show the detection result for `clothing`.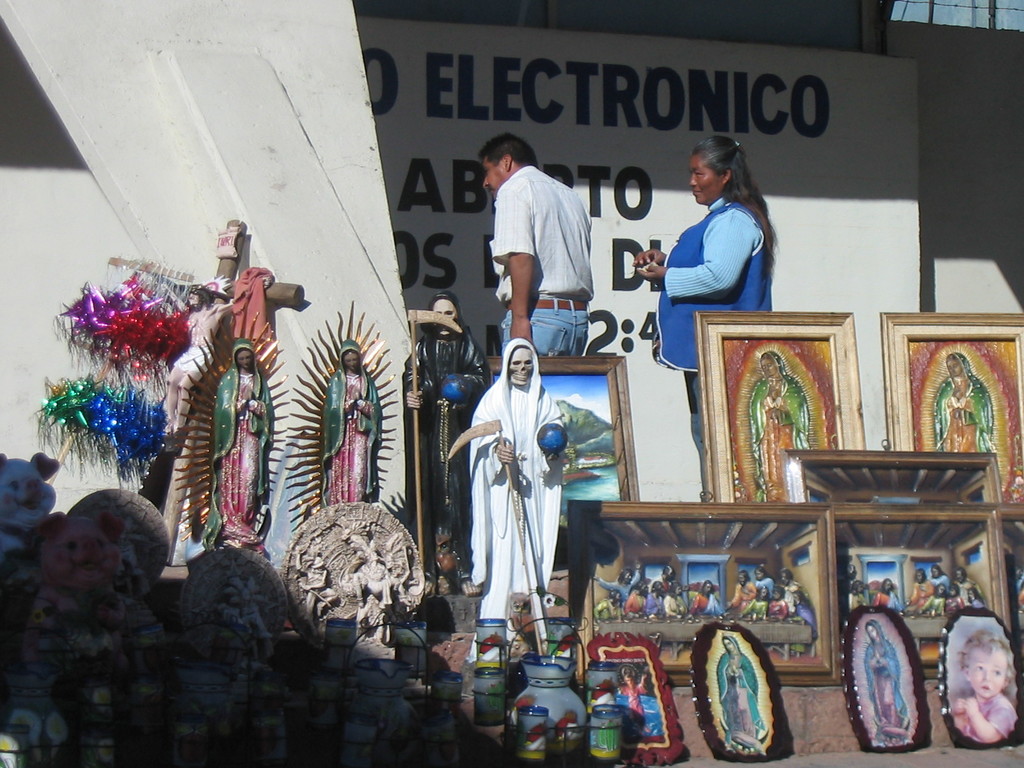
x1=862, y1=616, x2=911, y2=737.
